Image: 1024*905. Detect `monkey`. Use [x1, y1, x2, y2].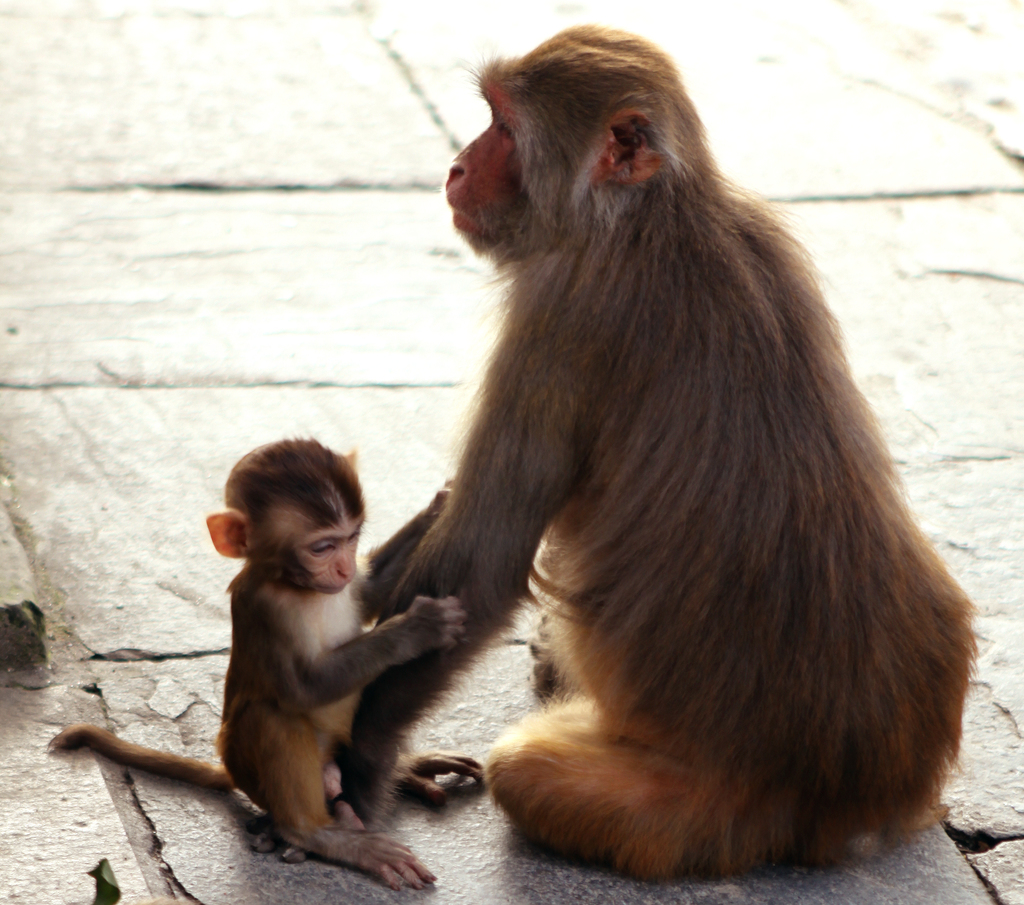
[47, 434, 502, 857].
